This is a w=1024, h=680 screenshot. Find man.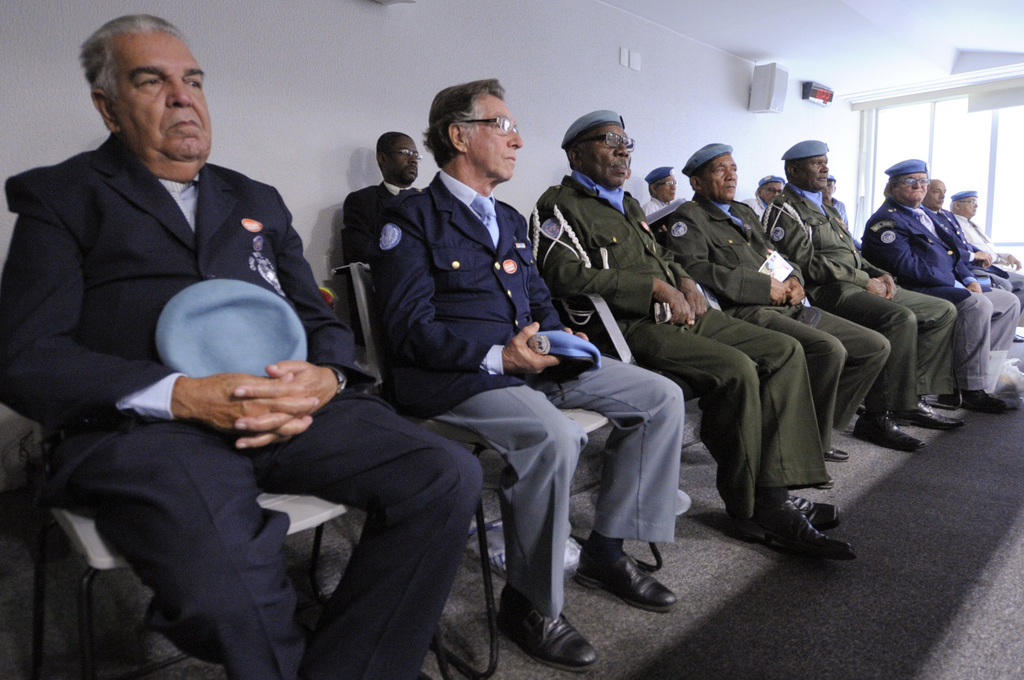
Bounding box: {"left": 657, "top": 134, "right": 883, "bottom": 483}.
